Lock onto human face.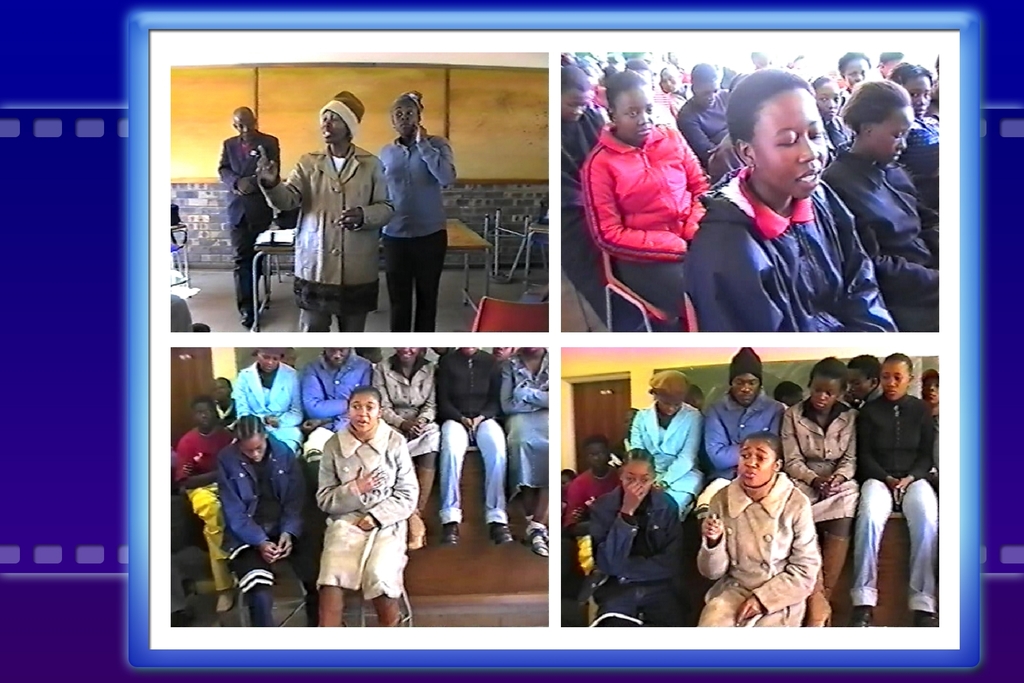
Locked: BBox(809, 379, 839, 411).
